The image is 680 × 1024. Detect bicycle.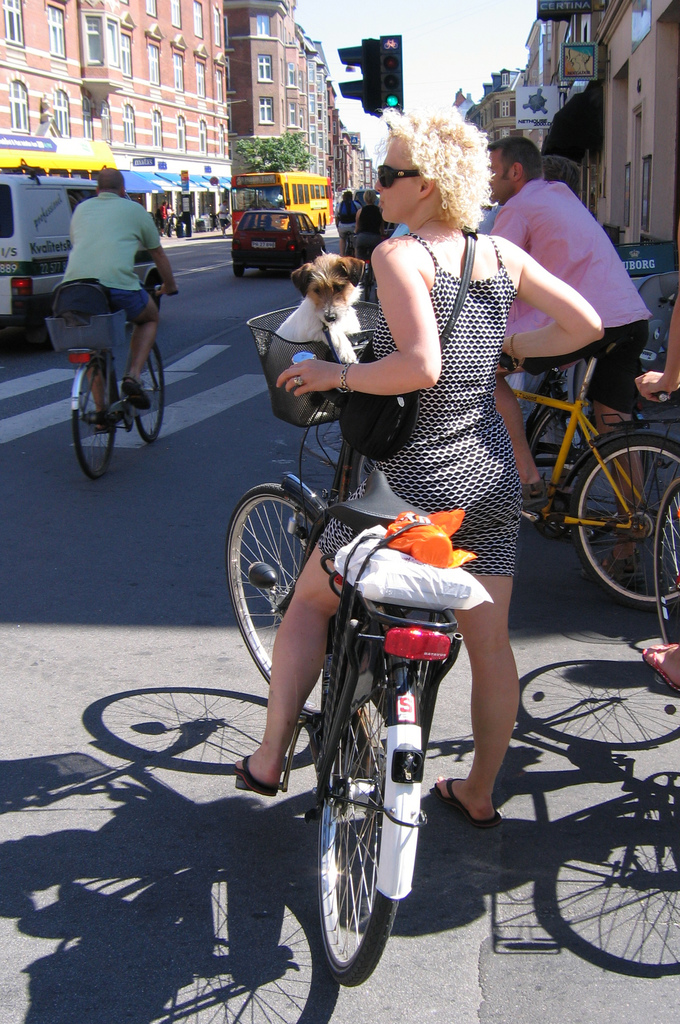
Detection: rect(338, 228, 354, 258).
